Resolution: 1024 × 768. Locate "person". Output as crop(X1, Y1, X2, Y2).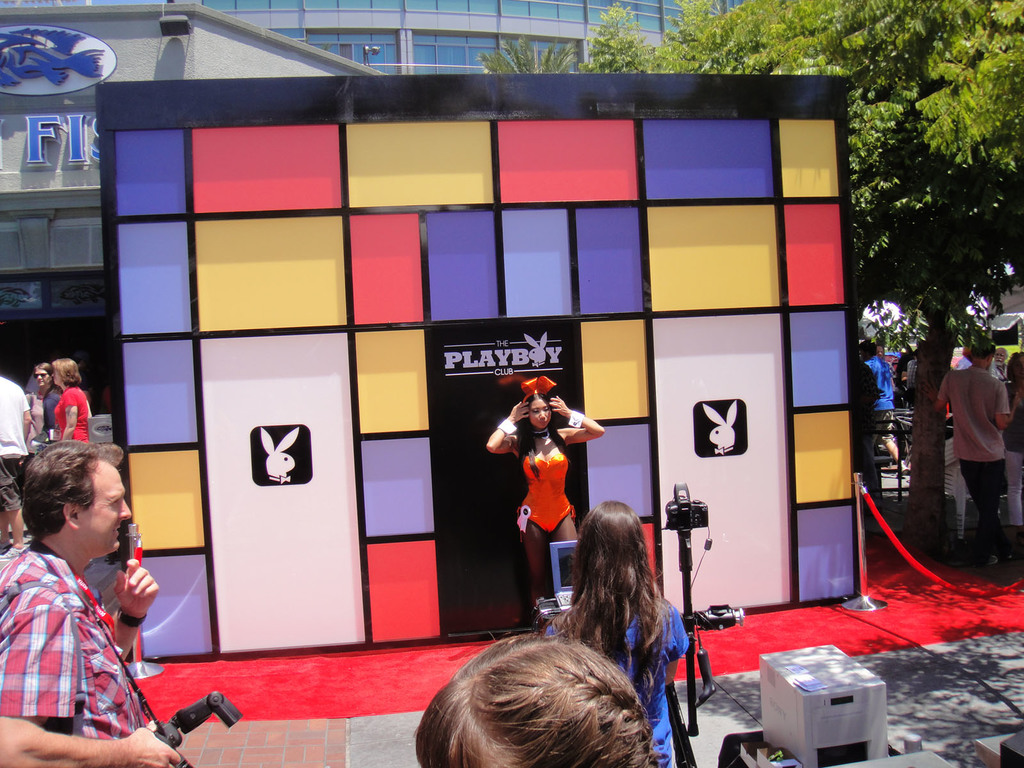
crop(24, 363, 69, 434).
